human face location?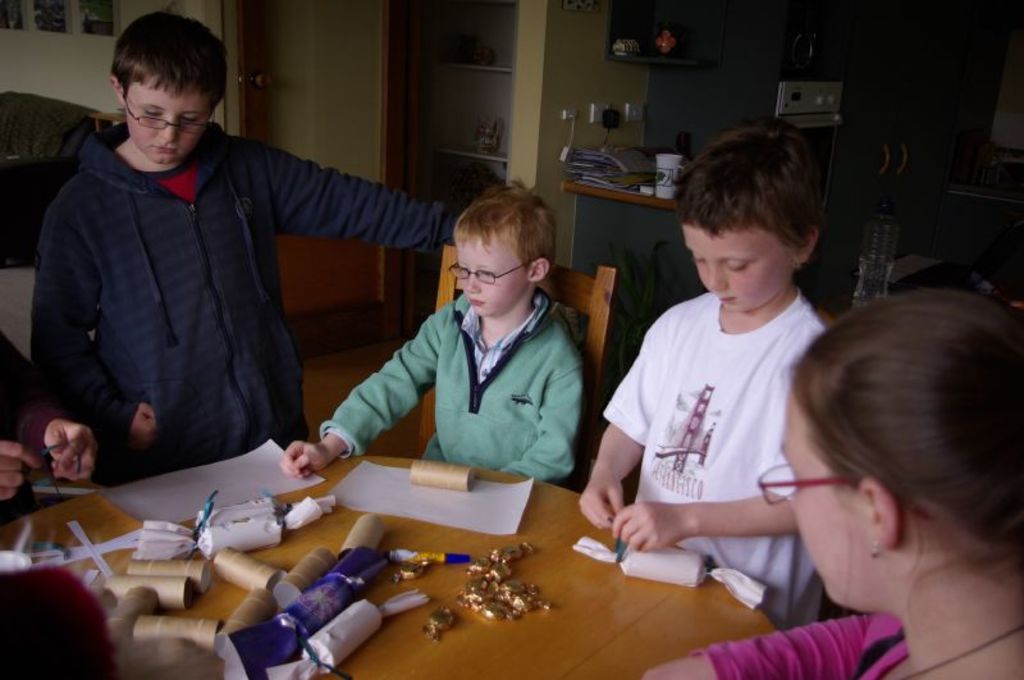
region(677, 202, 797, 312)
